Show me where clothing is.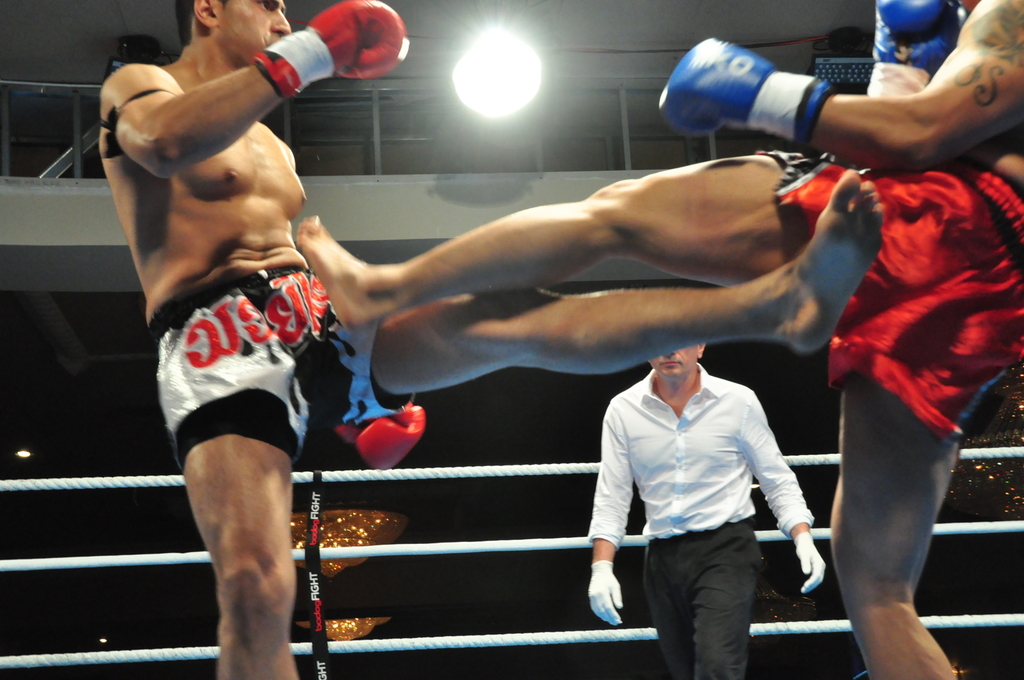
clothing is at box(585, 345, 823, 651).
